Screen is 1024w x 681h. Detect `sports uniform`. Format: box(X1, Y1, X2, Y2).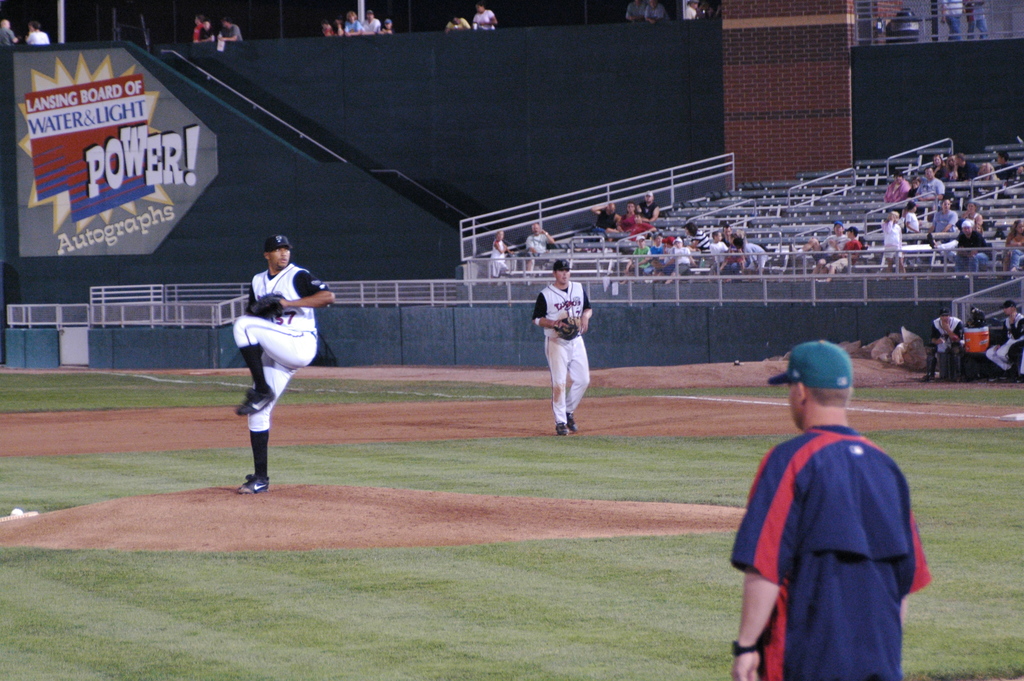
box(721, 429, 928, 677).
